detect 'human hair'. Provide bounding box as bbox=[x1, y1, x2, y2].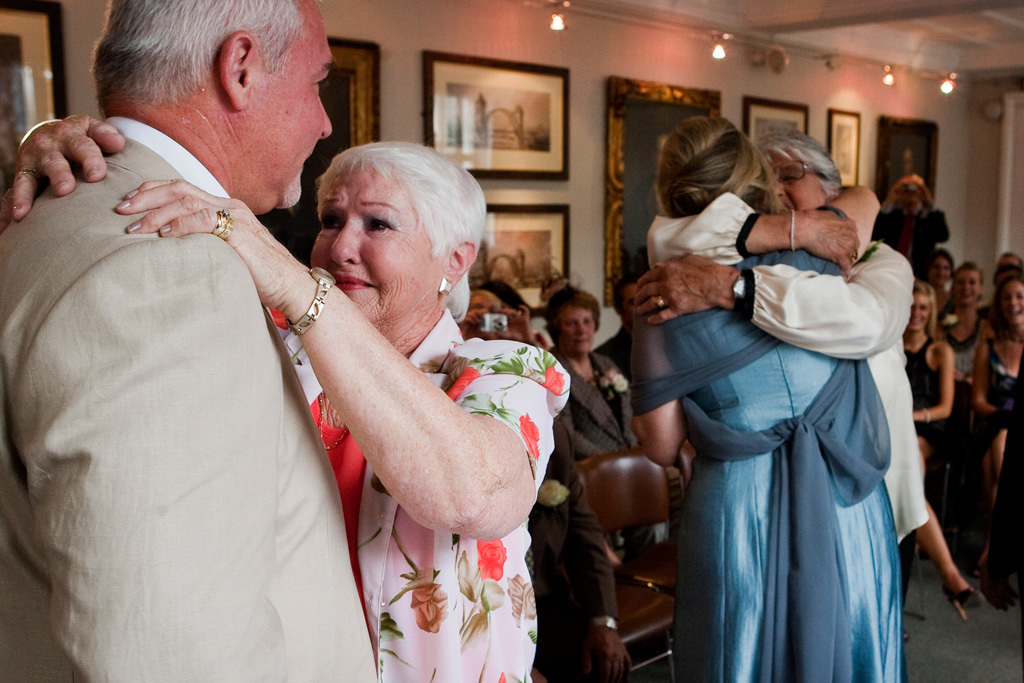
bbox=[775, 131, 846, 205].
